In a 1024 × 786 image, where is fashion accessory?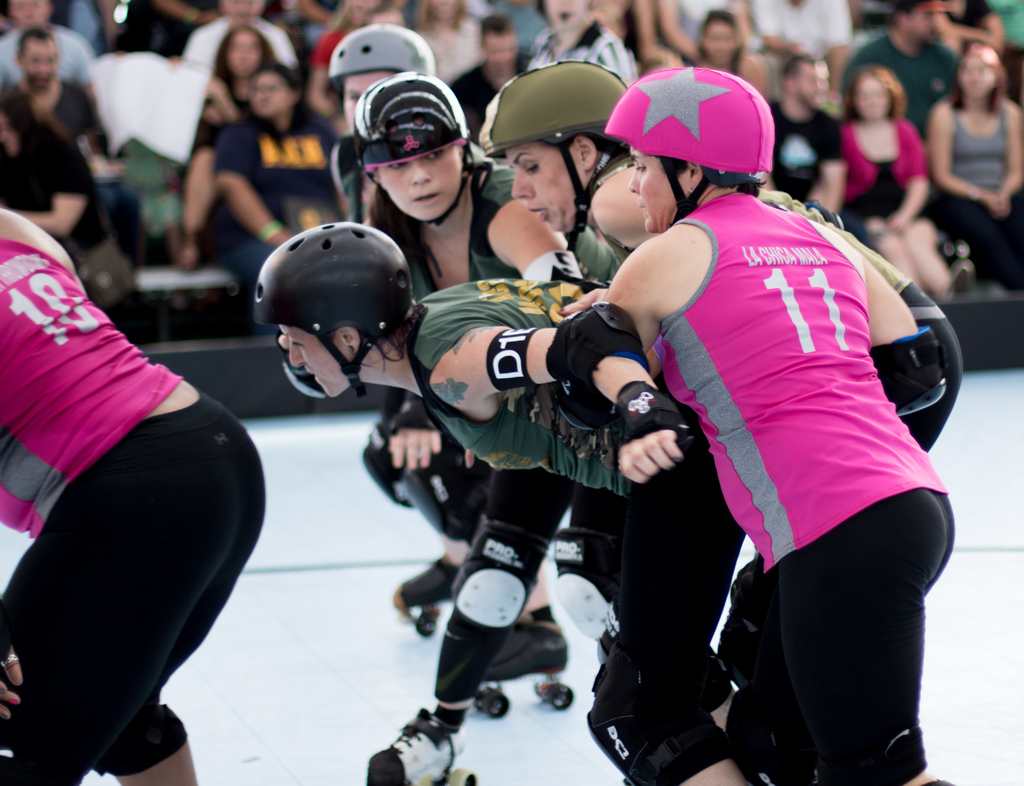
612:381:684:436.
